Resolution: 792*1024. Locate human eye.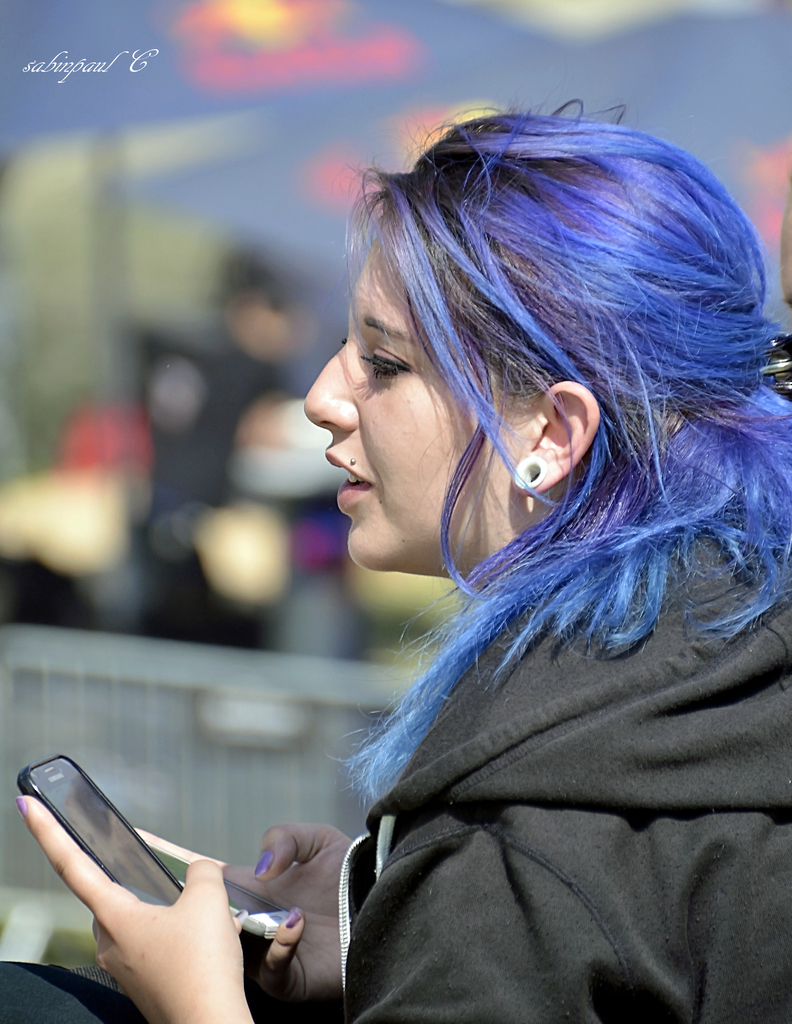
left=353, top=342, right=414, bottom=387.
